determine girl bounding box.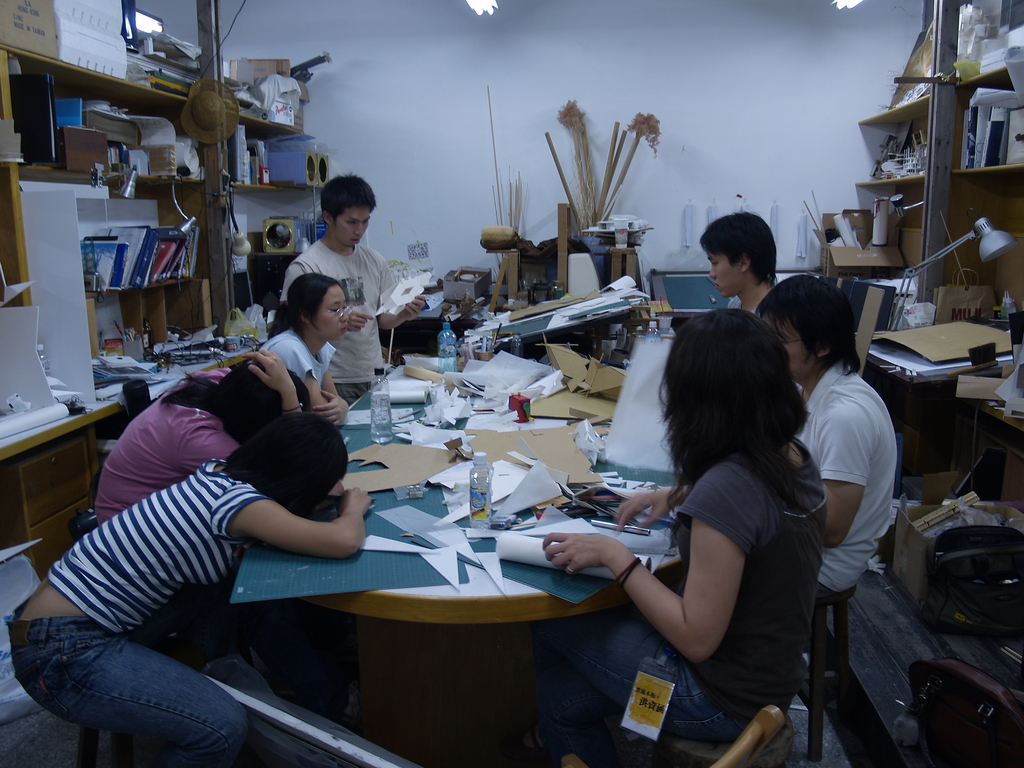
Determined: rect(240, 265, 367, 428).
